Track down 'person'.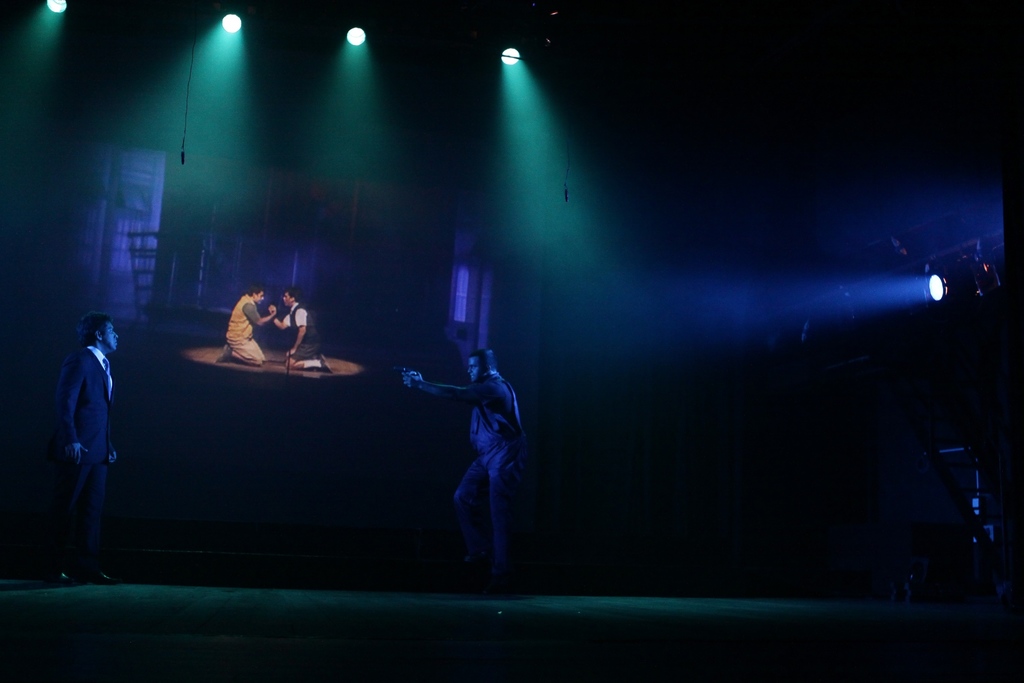
Tracked to <region>218, 284, 279, 361</region>.
